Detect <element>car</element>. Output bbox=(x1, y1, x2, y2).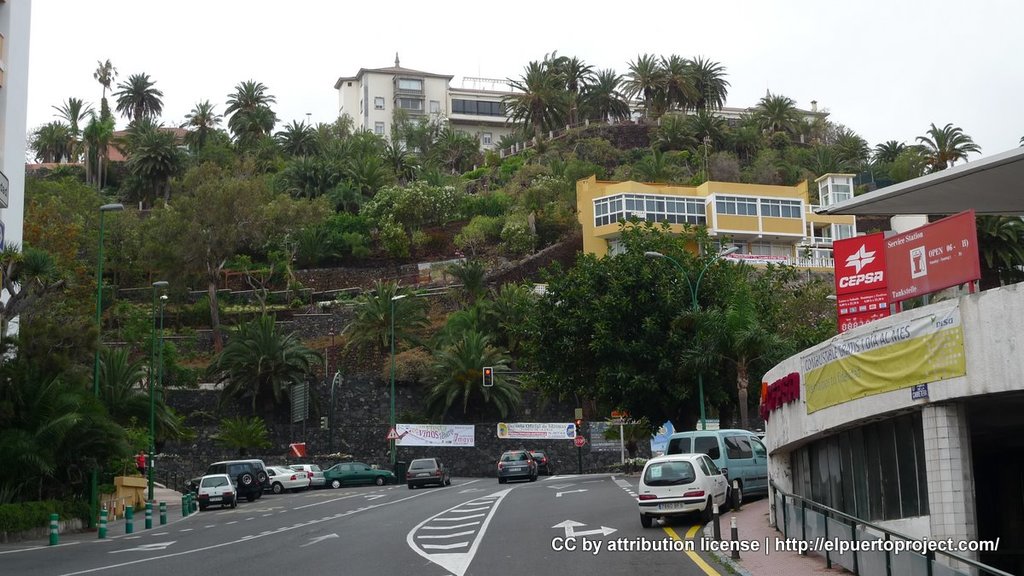
bbox=(755, 433, 768, 451).
